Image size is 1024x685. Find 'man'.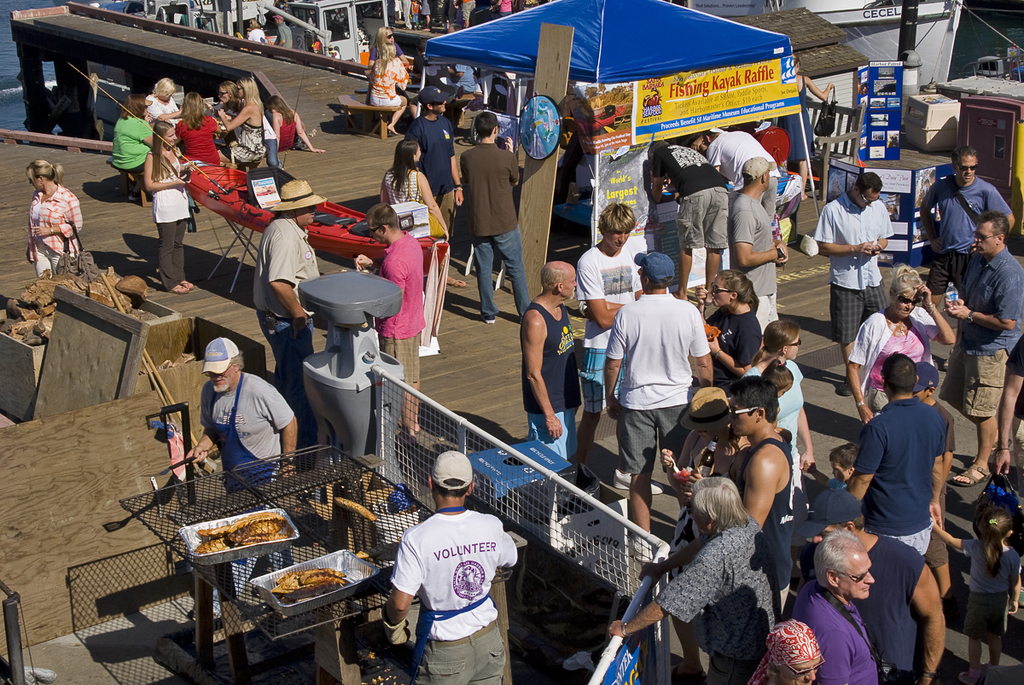
rect(932, 209, 1023, 491).
